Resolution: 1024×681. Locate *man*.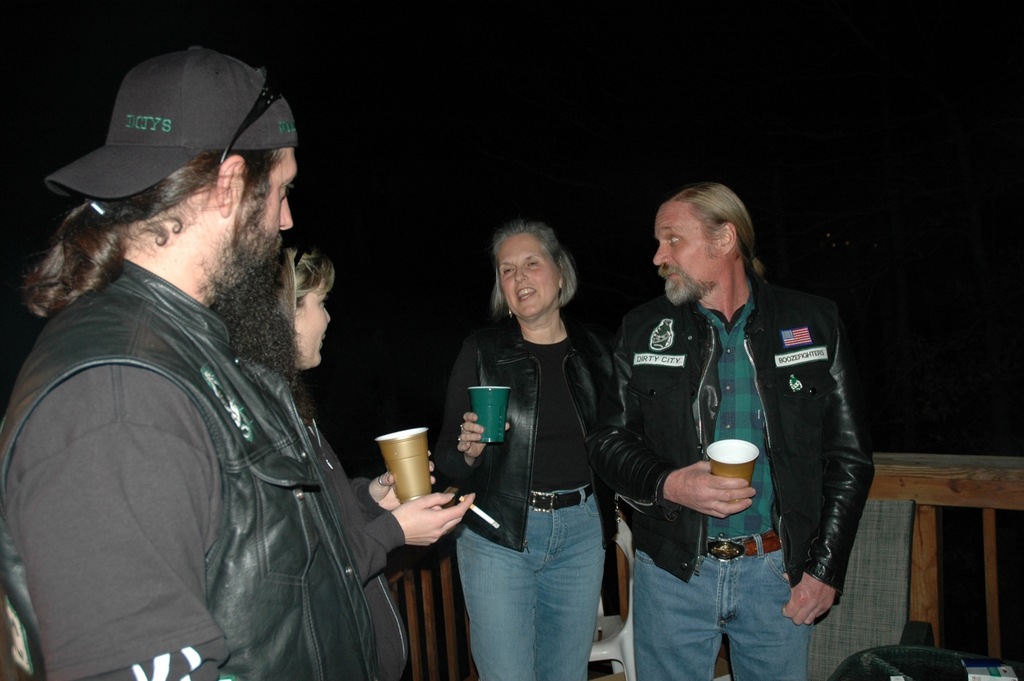
bbox=(589, 183, 874, 680).
